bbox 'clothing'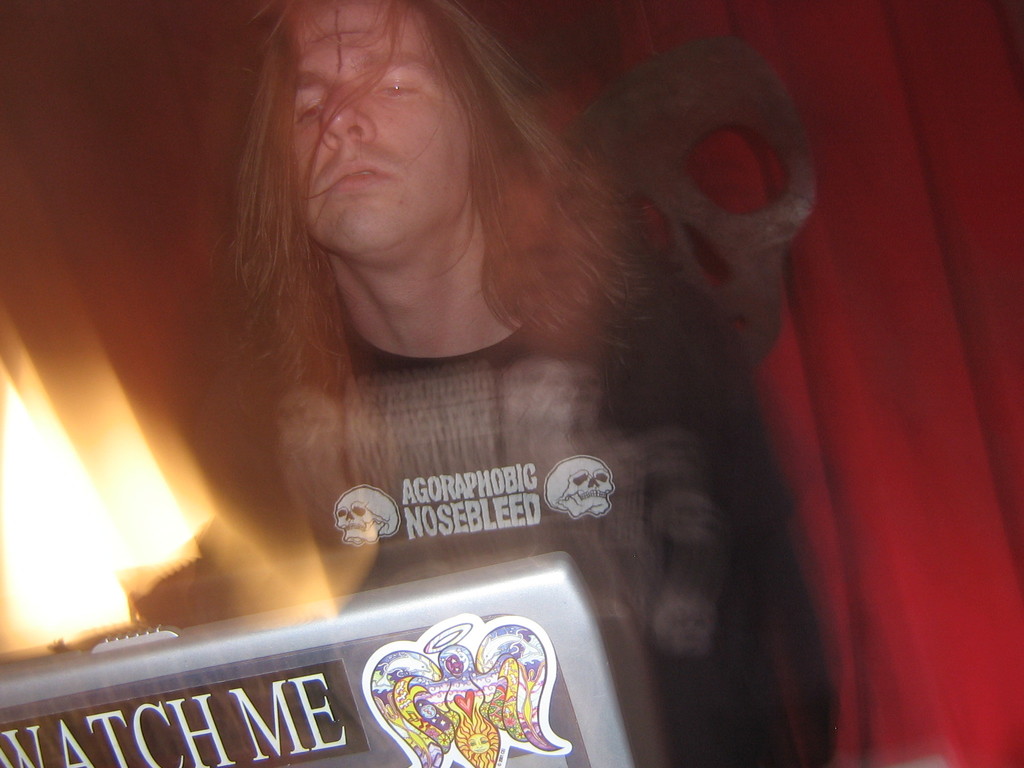
box=[214, 221, 851, 767]
